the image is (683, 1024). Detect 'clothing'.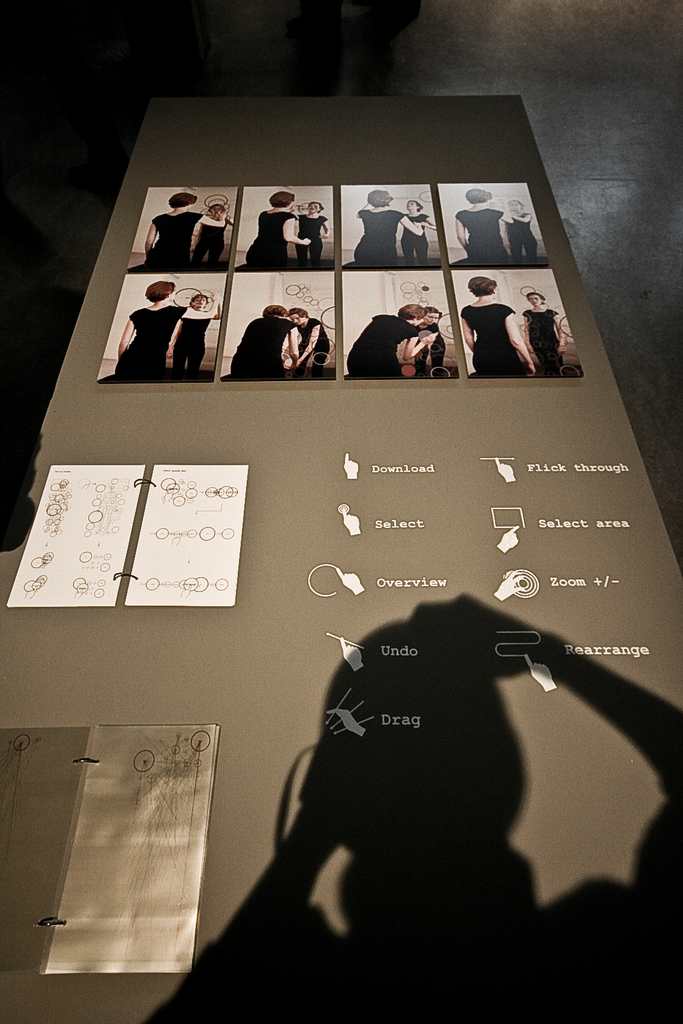
Detection: box(226, 312, 306, 374).
